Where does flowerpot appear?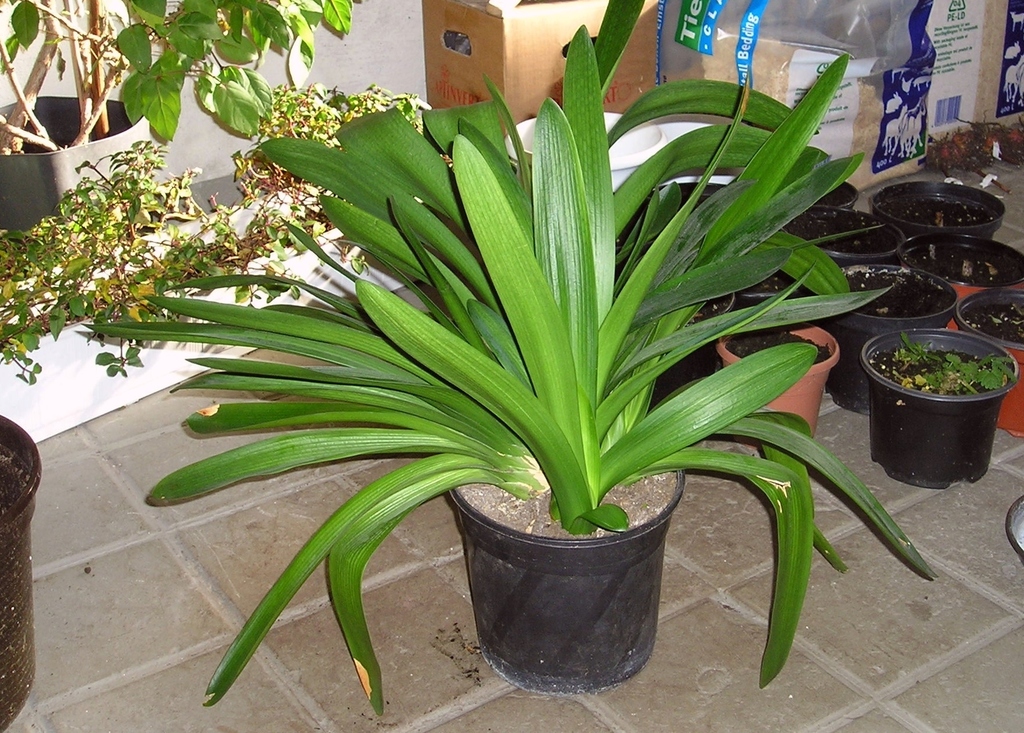
Appears at [x1=504, y1=106, x2=669, y2=190].
